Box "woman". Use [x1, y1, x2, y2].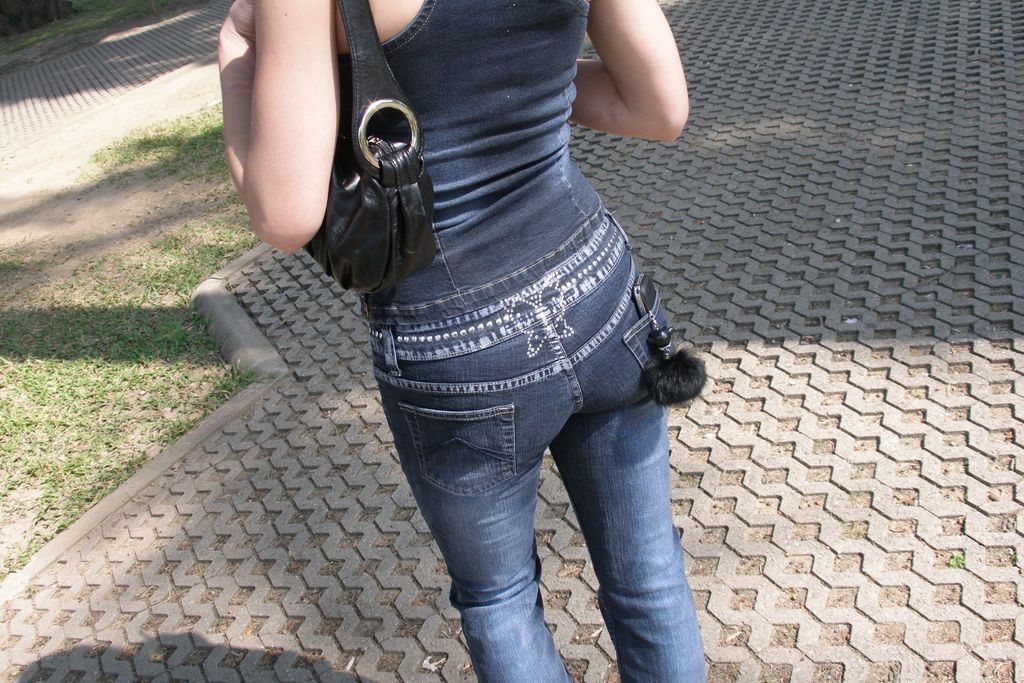
[247, 0, 752, 682].
